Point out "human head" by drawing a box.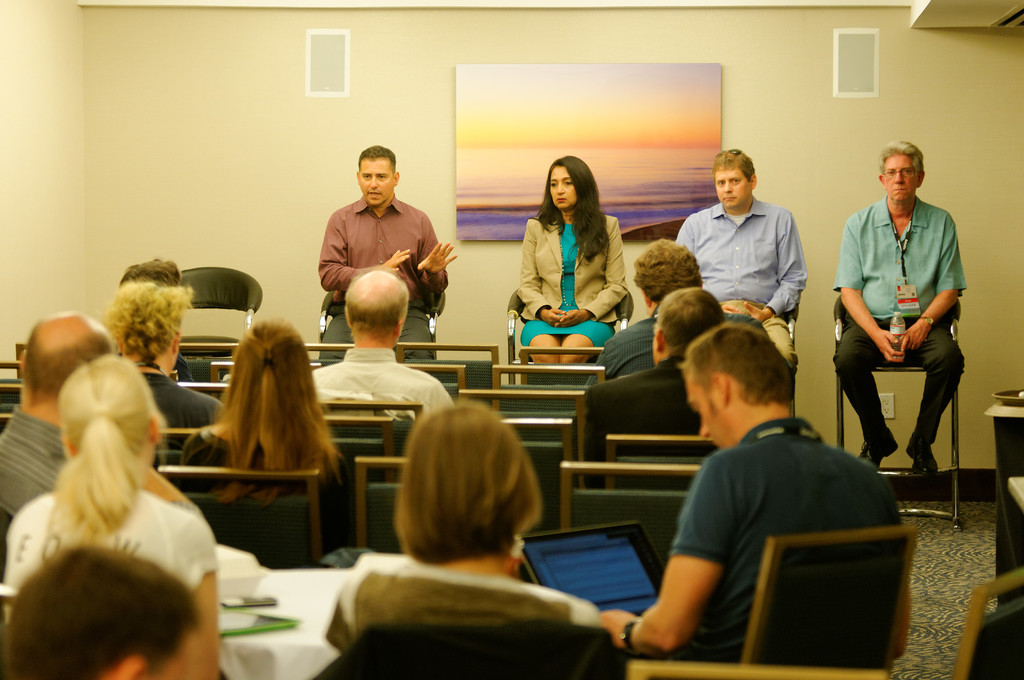
bbox(105, 280, 184, 366).
